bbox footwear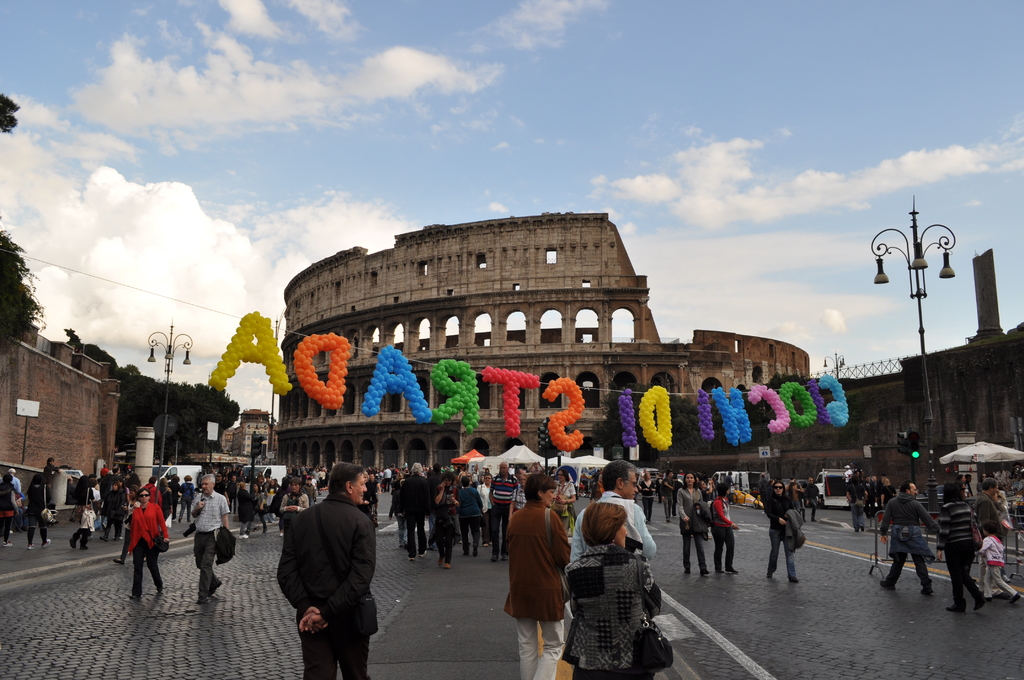
x1=854, y1=530, x2=858, y2=532
